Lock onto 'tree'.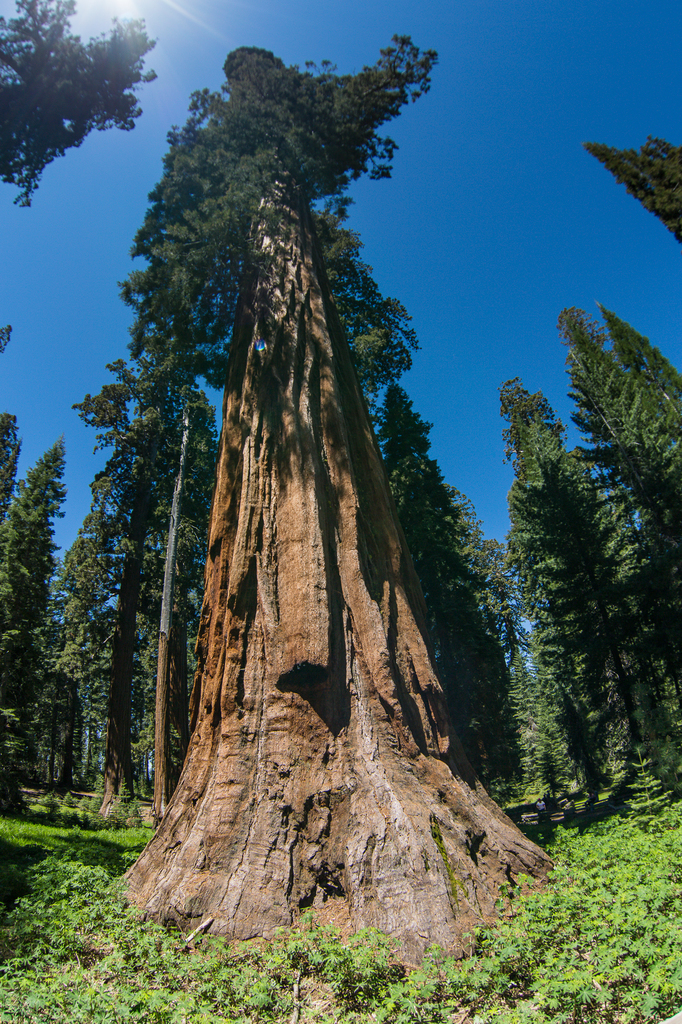
Locked: [0, 399, 28, 554].
